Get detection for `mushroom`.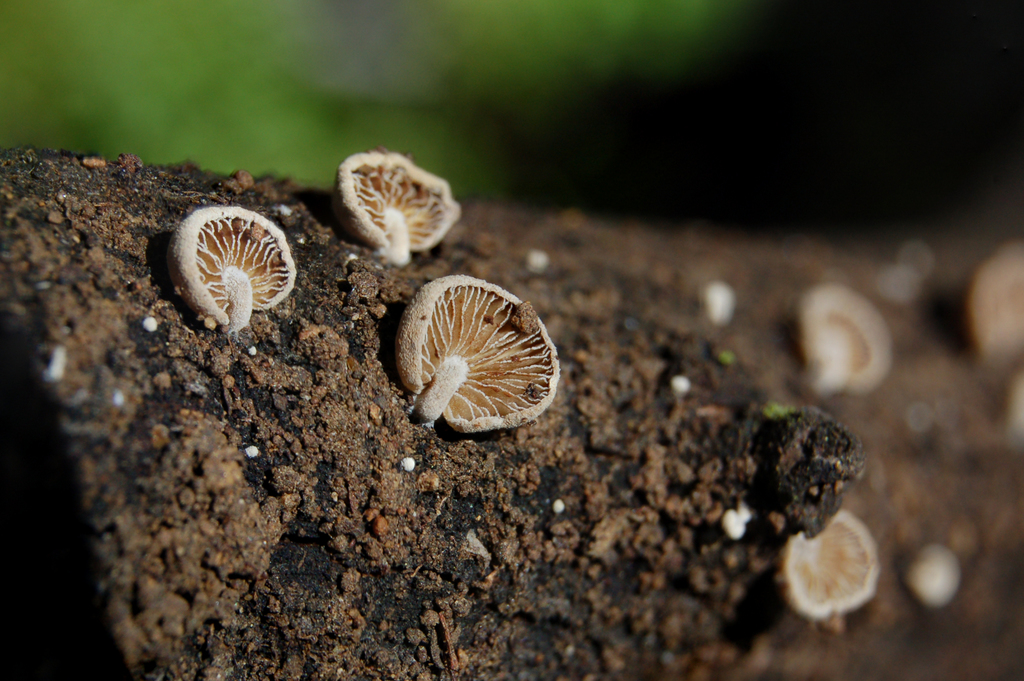
Detection: 381/293/561/463.
